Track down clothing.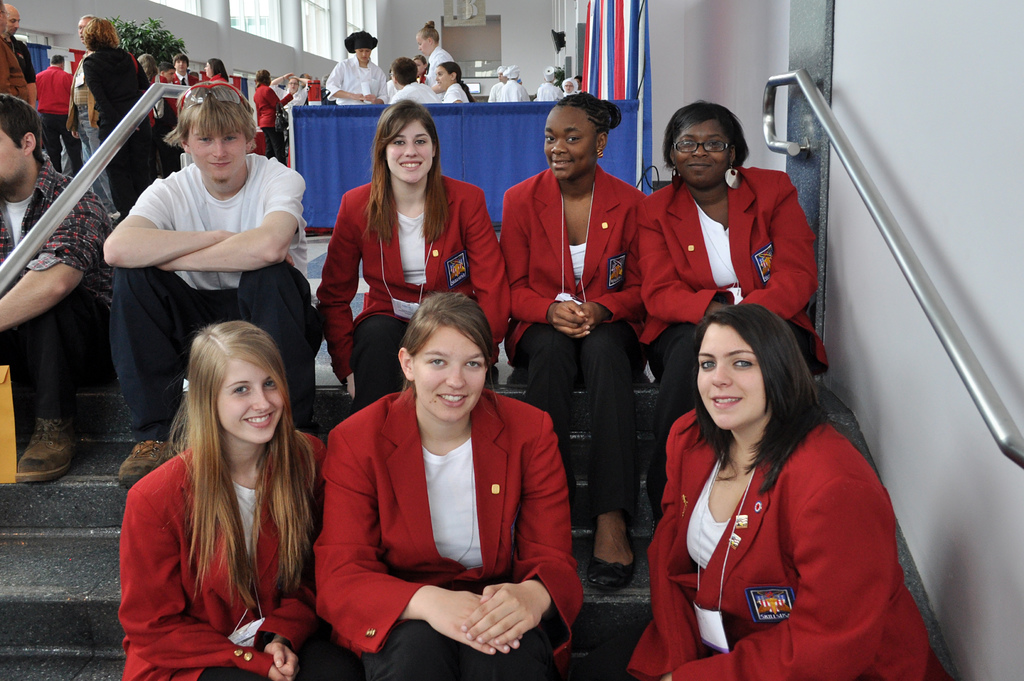
Tracked to (440, 81, 470, 102).
